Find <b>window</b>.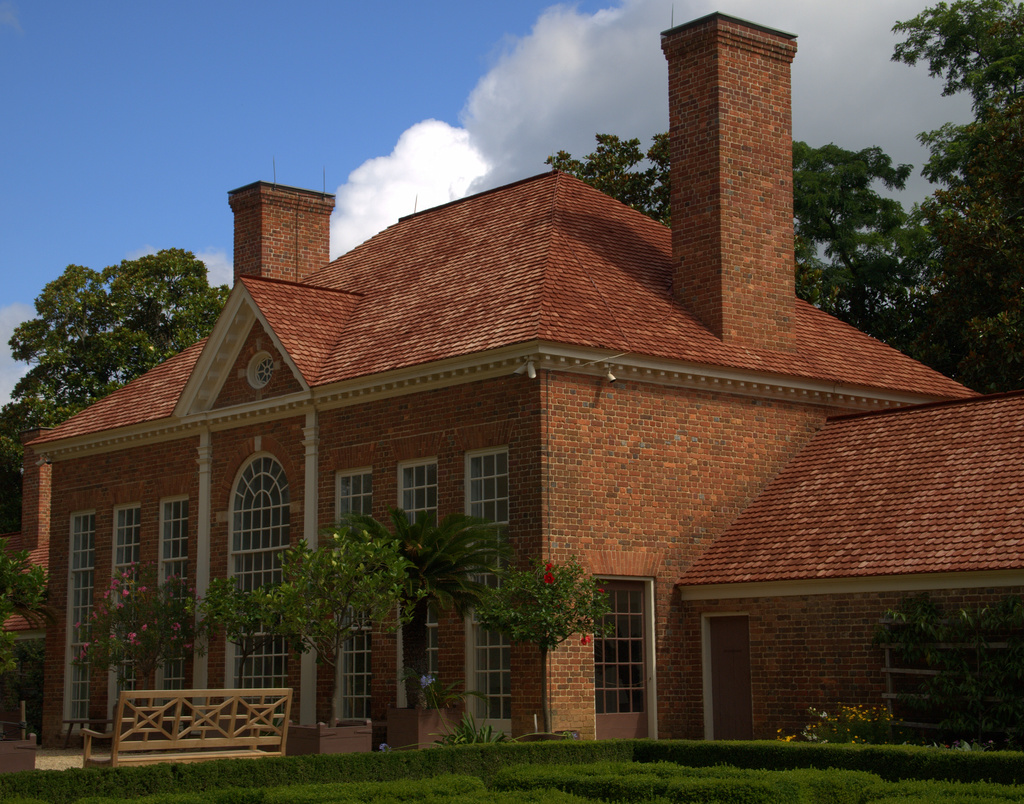
[left=463, top=446, right=511, bottom=738].
